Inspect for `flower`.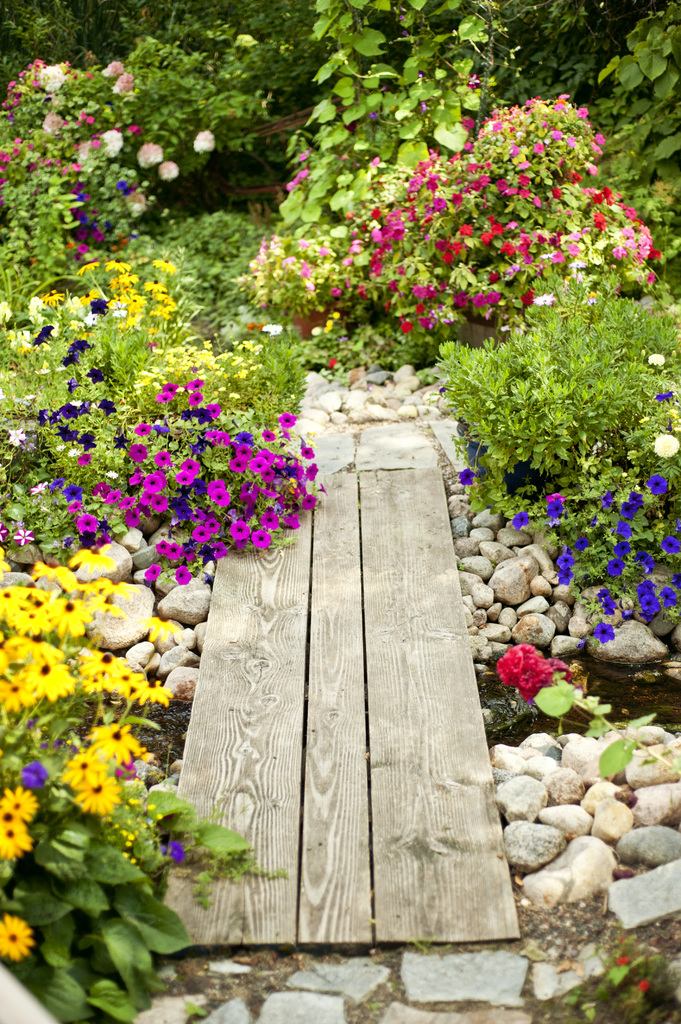
Inspection: 499/642/574/720.
